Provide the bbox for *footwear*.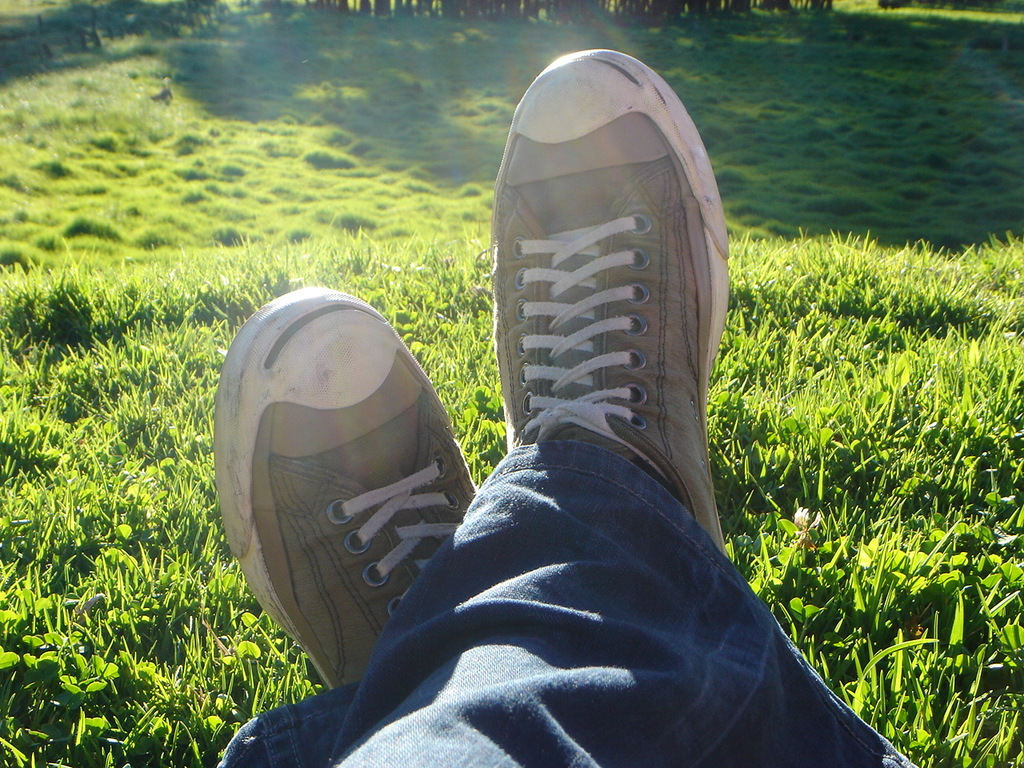
bbox=(221, 286, 481, 690).
